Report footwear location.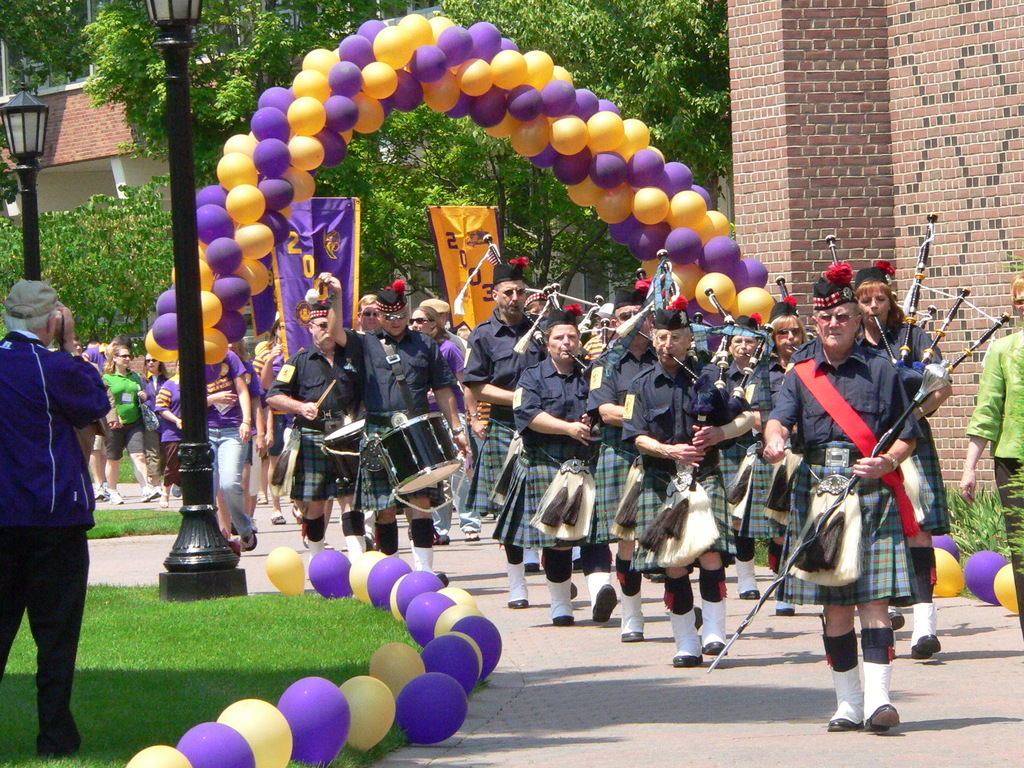
Report: pyautogui.locateOnScreen(908, 601, 944, 666).
